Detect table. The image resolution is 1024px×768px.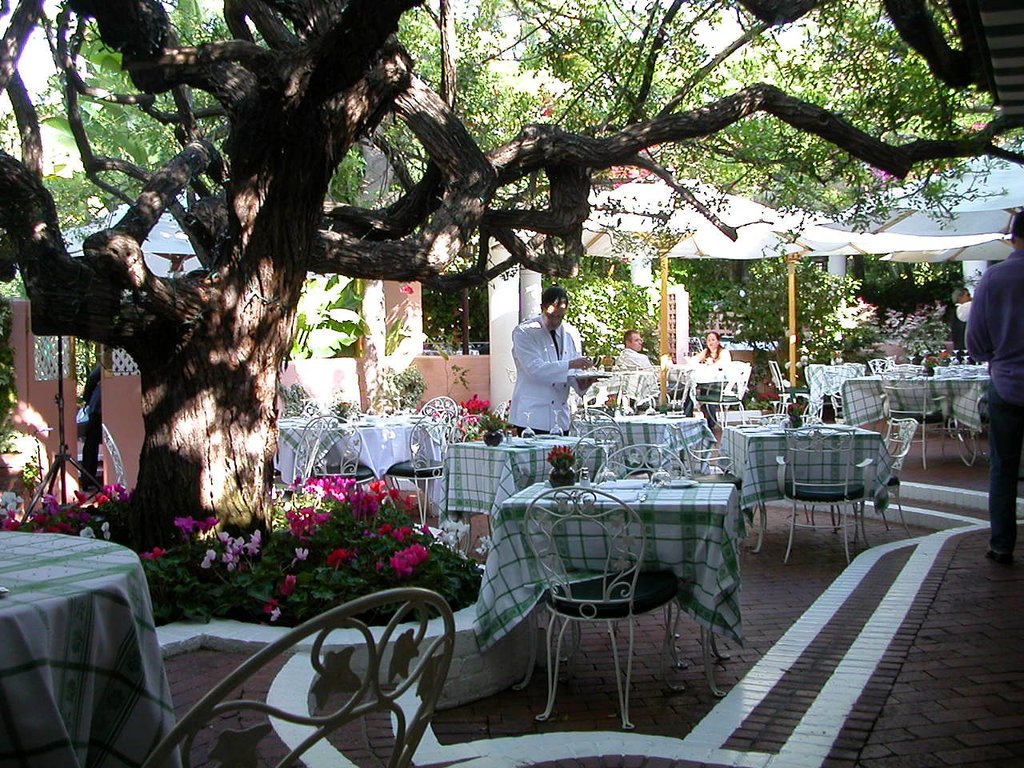
select_region(588, 366, 658, 398).
